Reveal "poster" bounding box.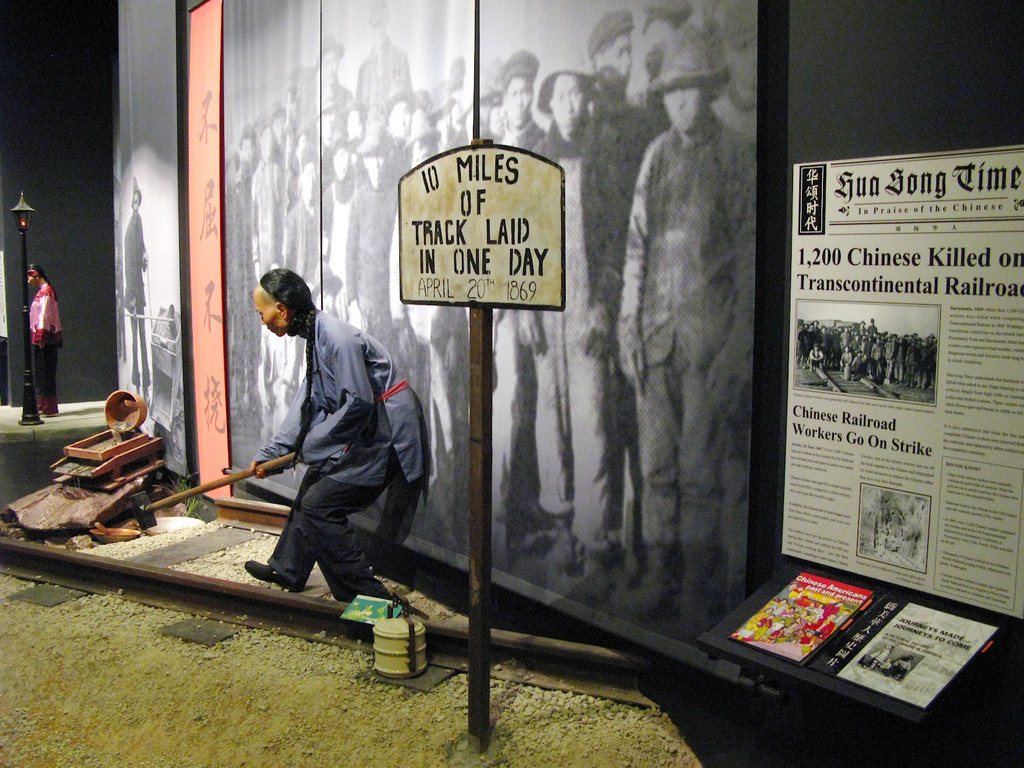
Revealed: bbox(223, 0, 755, 681).
